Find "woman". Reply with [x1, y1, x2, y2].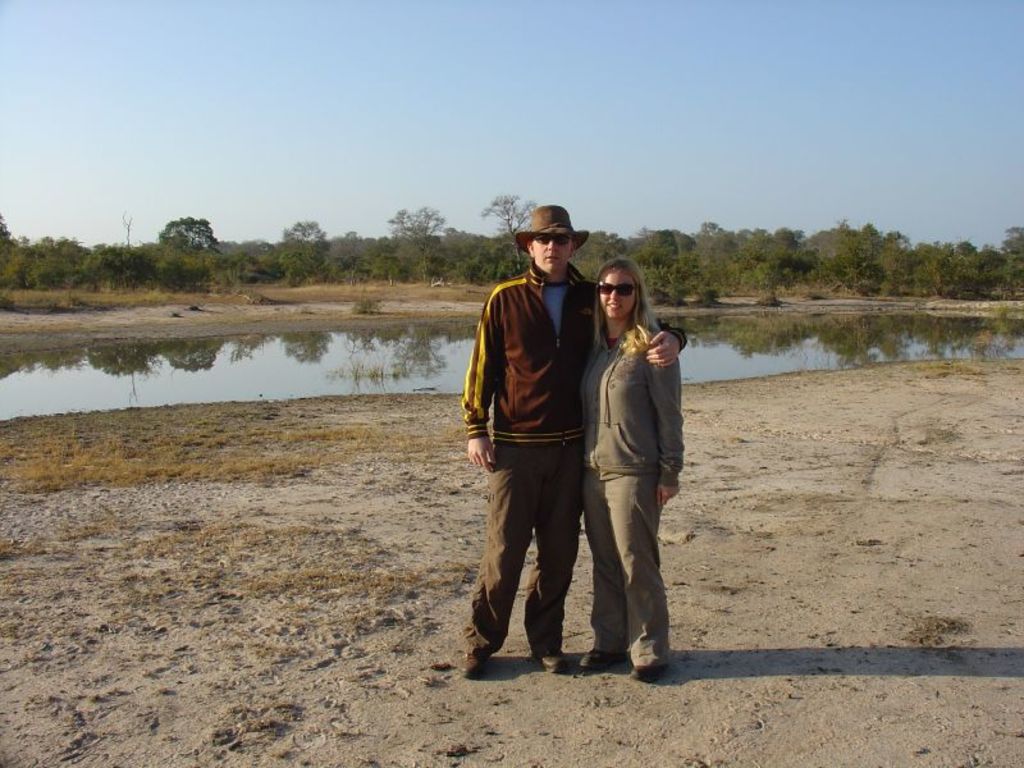
[568, 256, 687, 682].
